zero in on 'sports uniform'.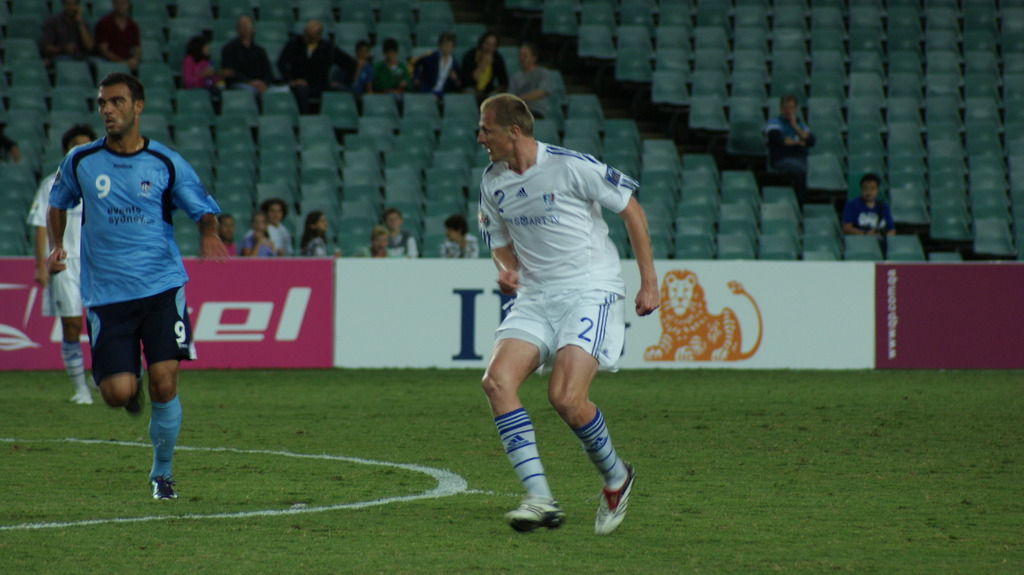
Zeroed in: {"left": 44, "top": 121, "right": 212, "bottom": 353}.
